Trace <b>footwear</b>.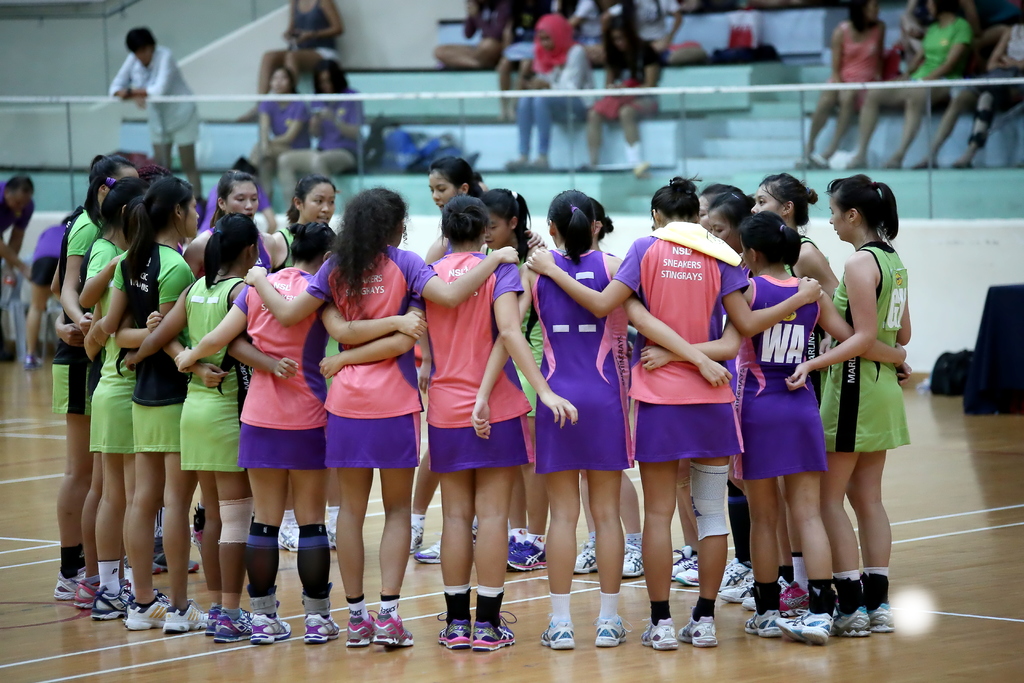
Traced to Rect(641, 614, 680, 652).
